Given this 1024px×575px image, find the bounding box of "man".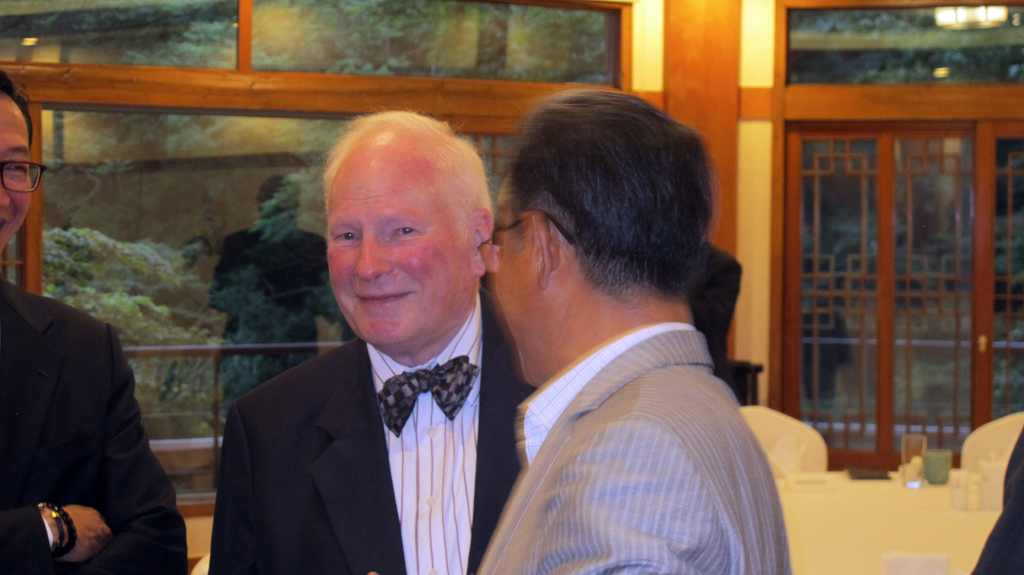
box=[207, 102, 532, 574].
